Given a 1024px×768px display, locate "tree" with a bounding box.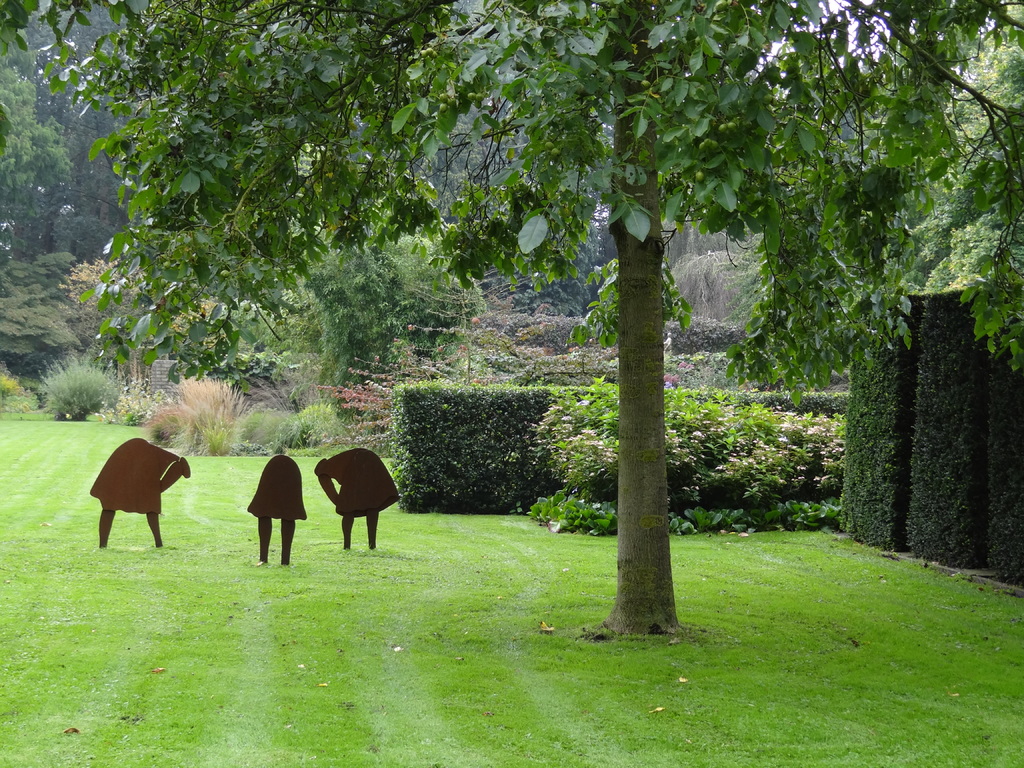
Located: x1=15, y1=251, x2=118, y2=385.
